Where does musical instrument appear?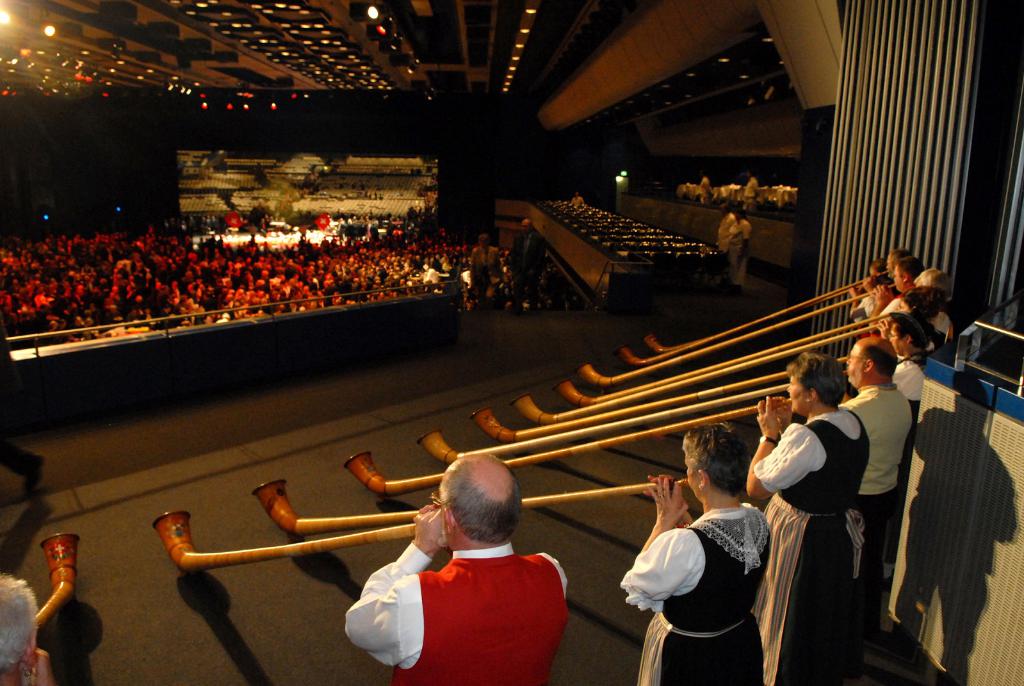
Appears at x1=150, y1=507, x2=439, y2=568.
